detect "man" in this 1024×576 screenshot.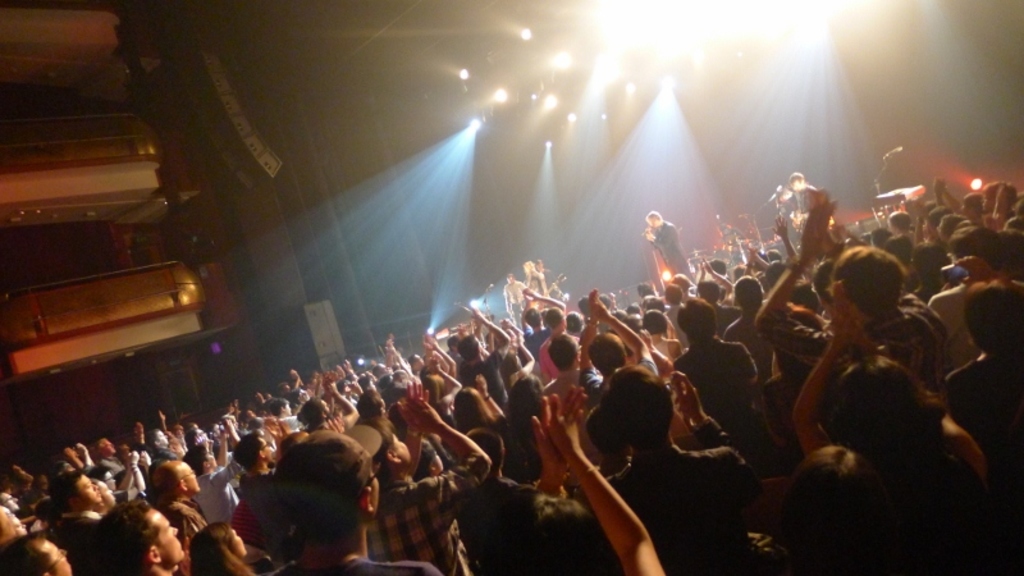
Detection: <region>503, 269, 522, 317</region>.
